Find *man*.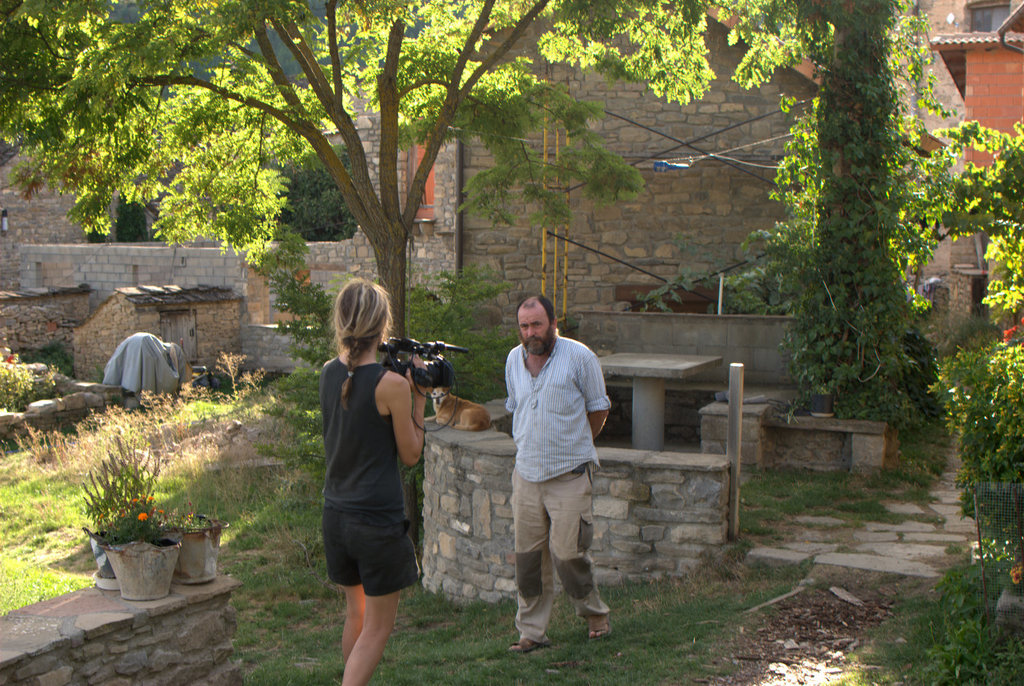
bbox(502, 283, 618, 652).
